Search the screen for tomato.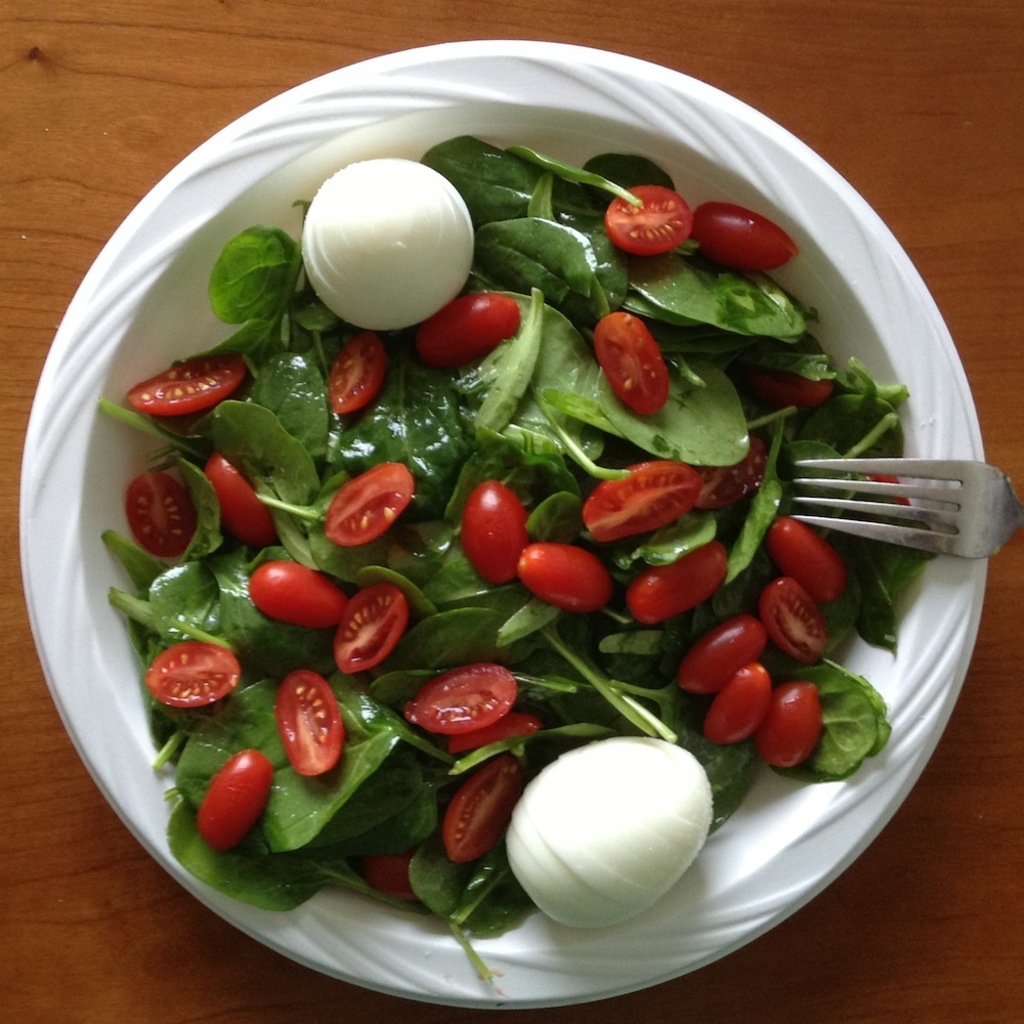
Found at bbox(423, 298, 522, 370).
